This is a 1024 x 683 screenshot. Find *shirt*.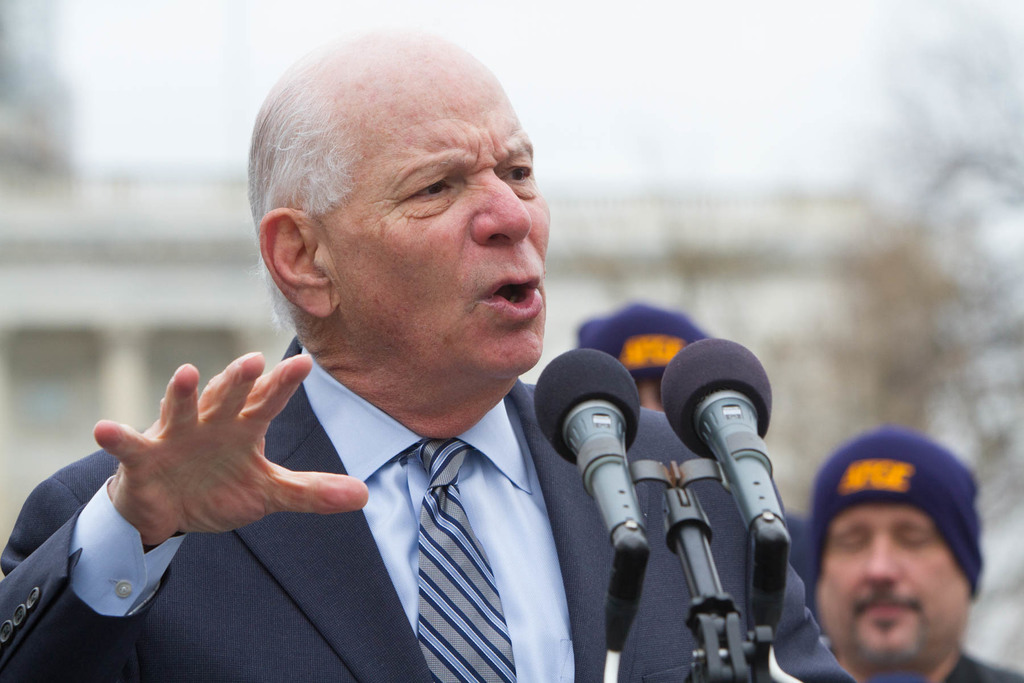
Bounding box: 9,327,876,682.
